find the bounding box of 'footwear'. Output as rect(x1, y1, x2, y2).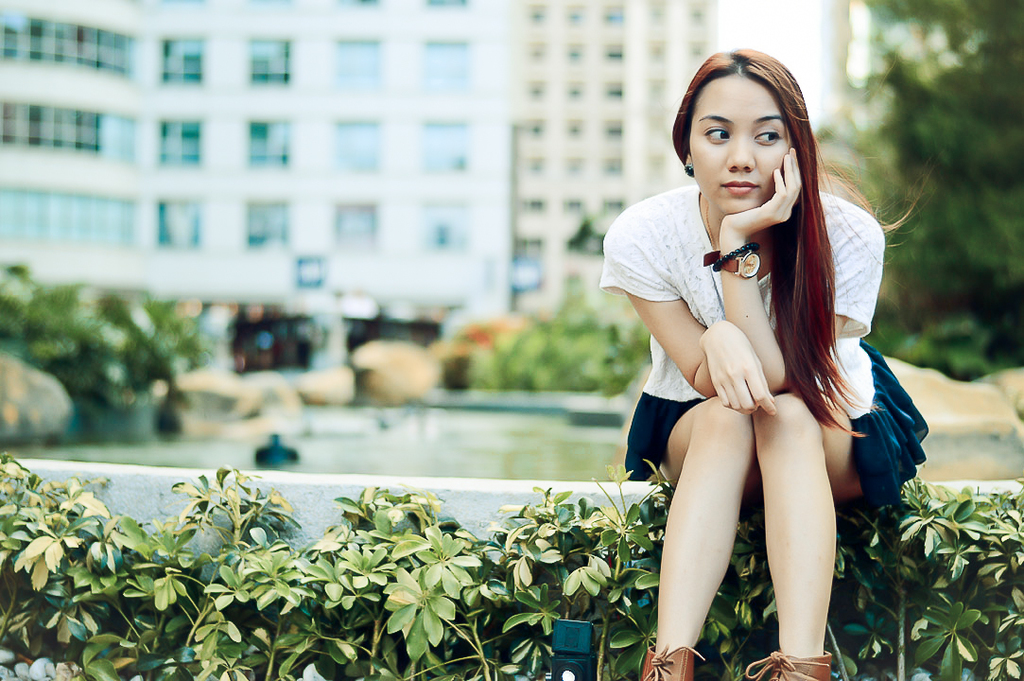
rect(746, 650, 835, 680).
